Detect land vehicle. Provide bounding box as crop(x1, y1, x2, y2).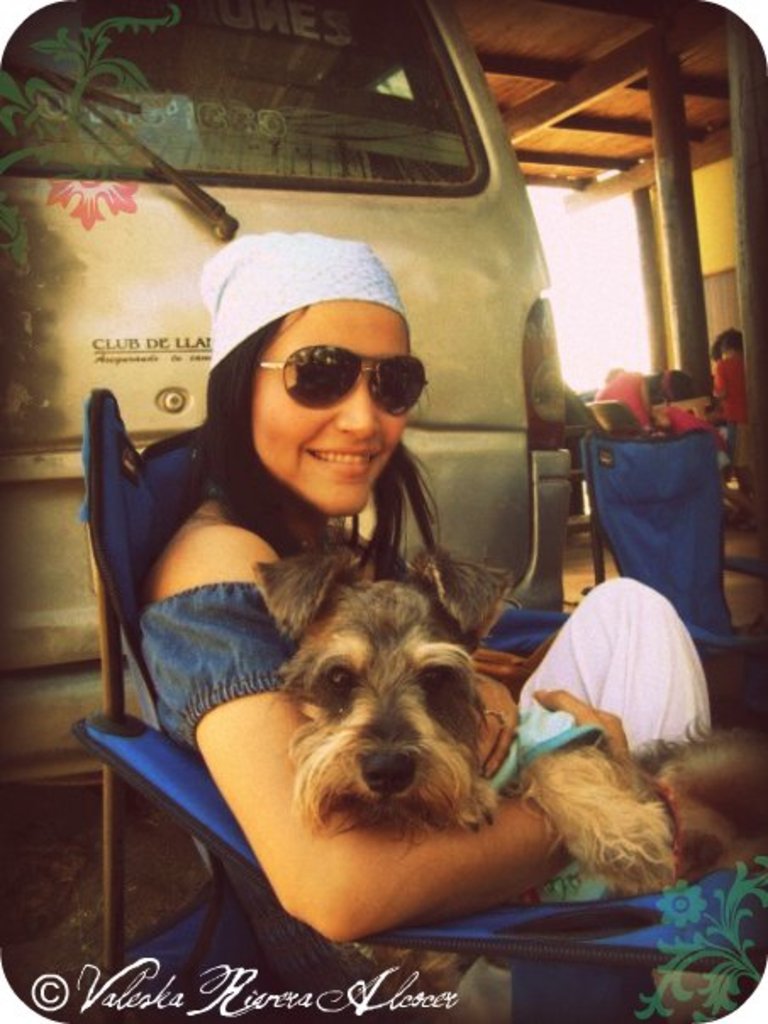
crop(0, 0, 563, 768).
